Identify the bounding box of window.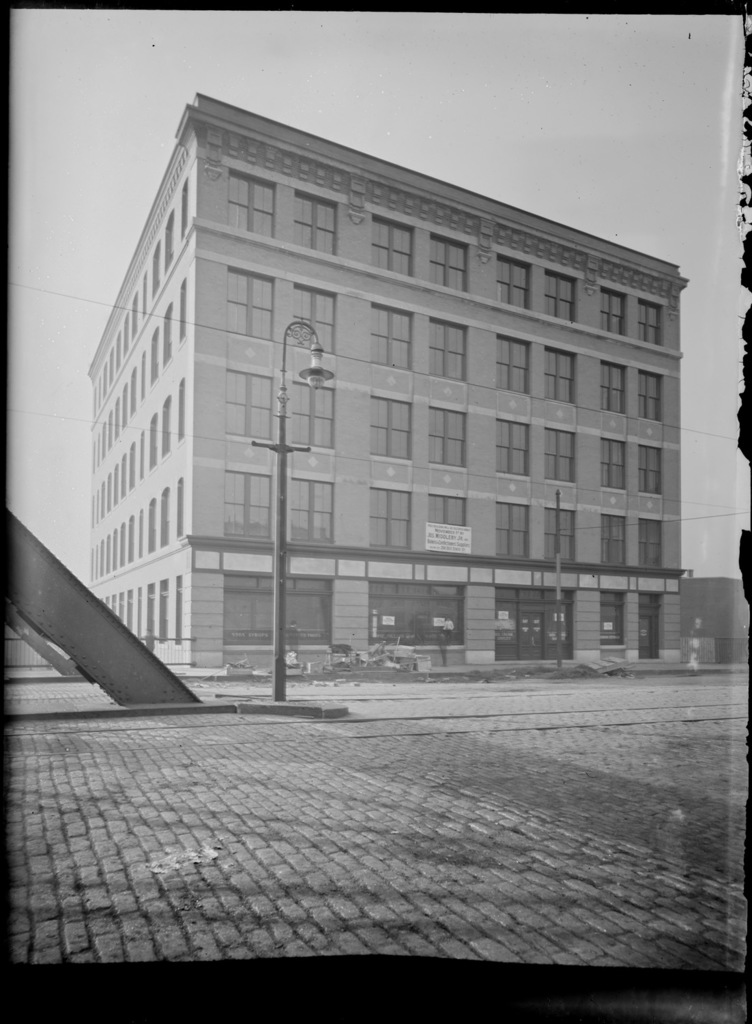
288/276/344/350.
